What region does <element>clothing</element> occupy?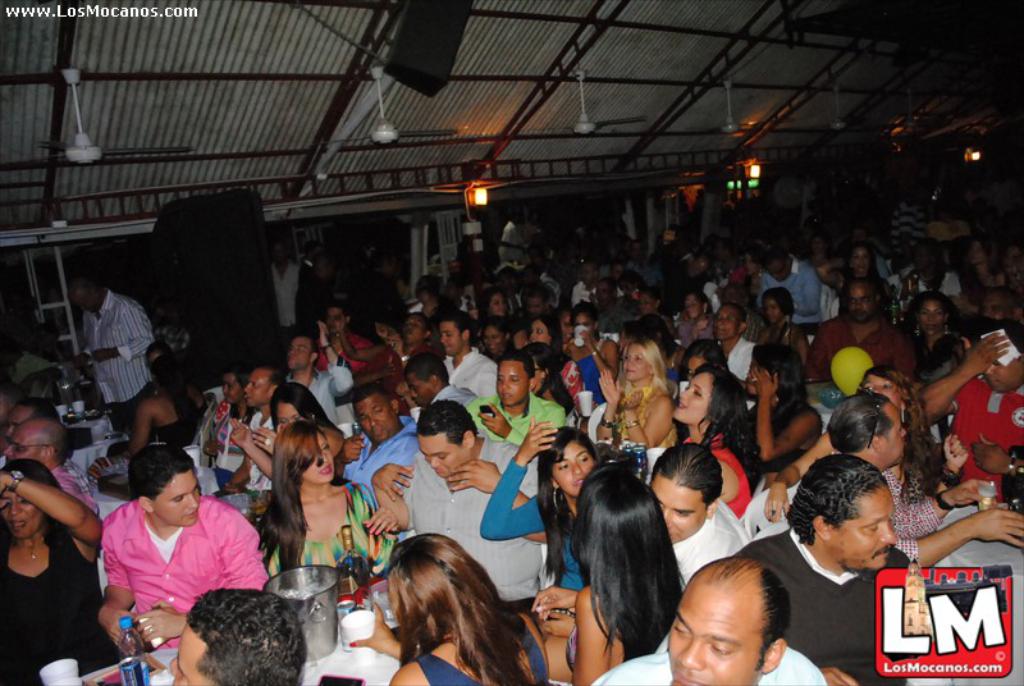
292 369 360 426.
